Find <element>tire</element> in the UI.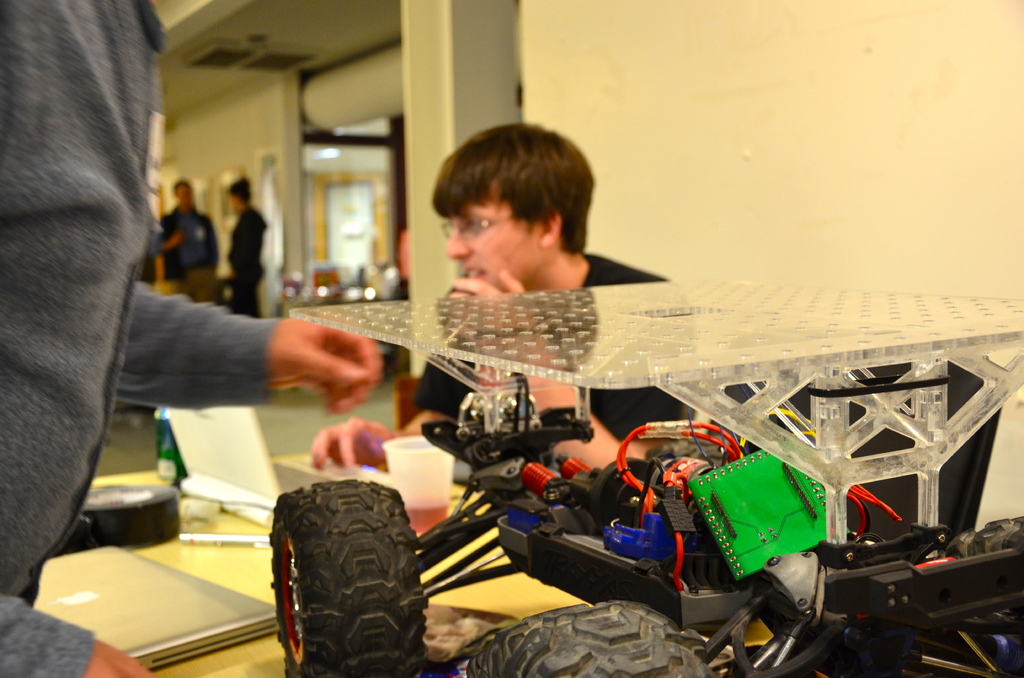
UI element at box=[941, 515, 1023, 617].
